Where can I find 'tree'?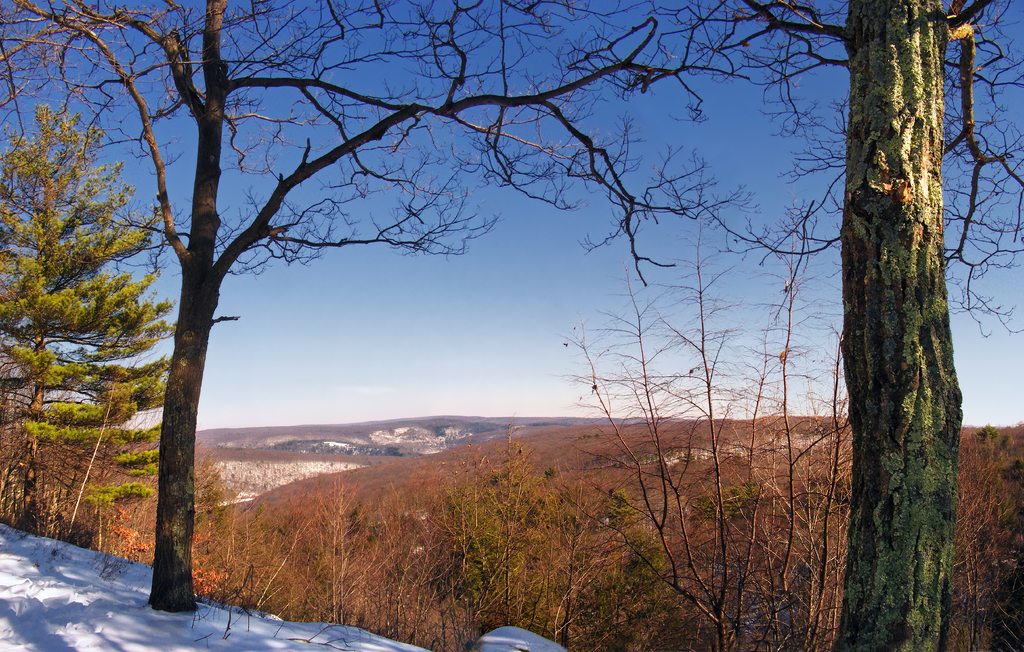
You can find it at [801, 0, 988, 624].
